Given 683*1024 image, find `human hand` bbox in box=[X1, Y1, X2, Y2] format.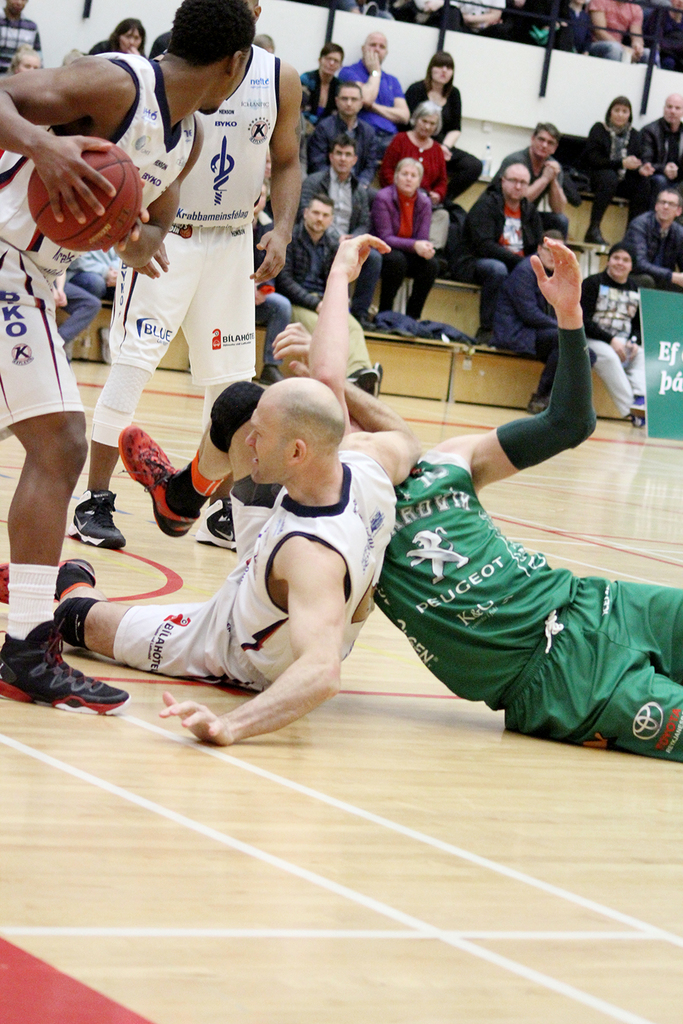
box=[103, 165, 152, 258].
